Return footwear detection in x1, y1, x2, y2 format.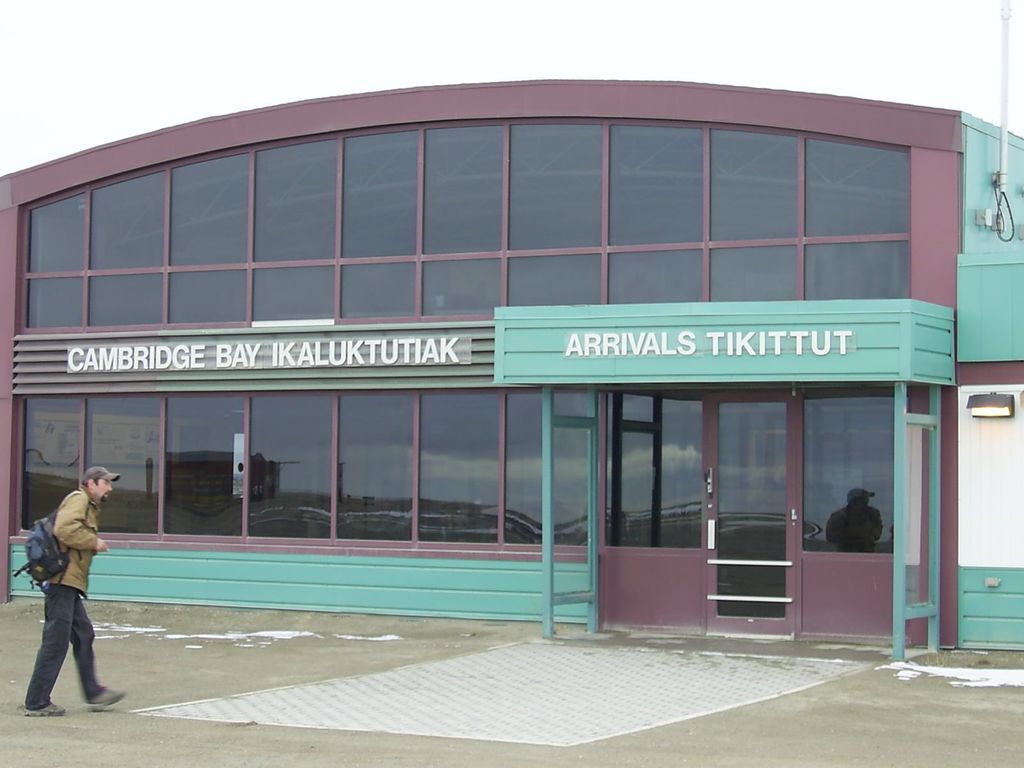
24, 701, 70, 717.
